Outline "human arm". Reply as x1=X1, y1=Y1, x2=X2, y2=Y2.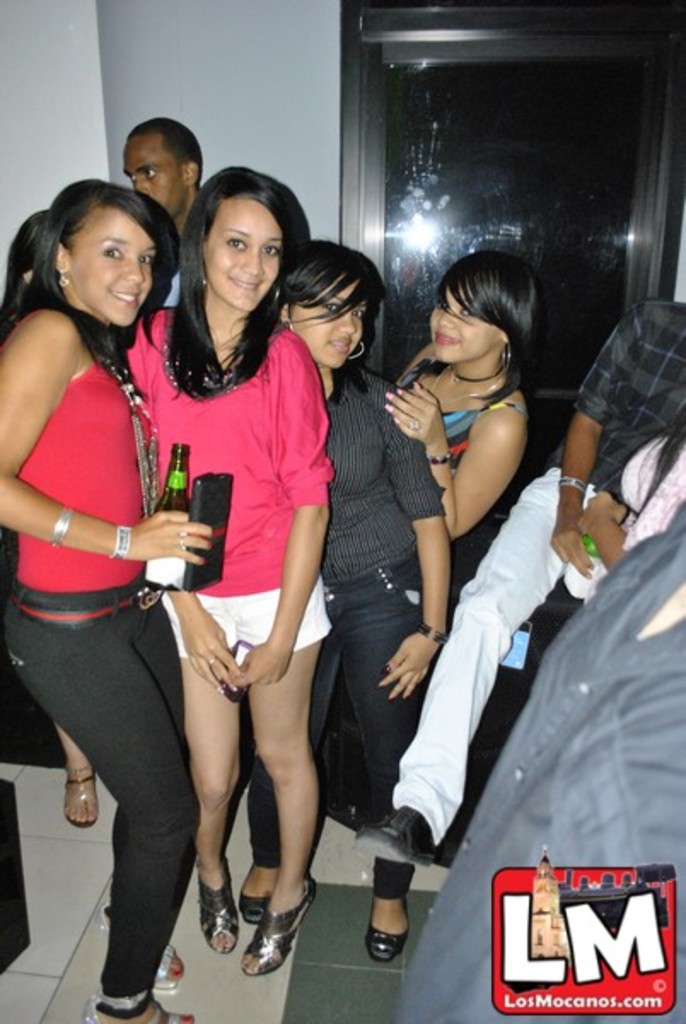
x1=0, y1=309, x2=217, y2=573.
